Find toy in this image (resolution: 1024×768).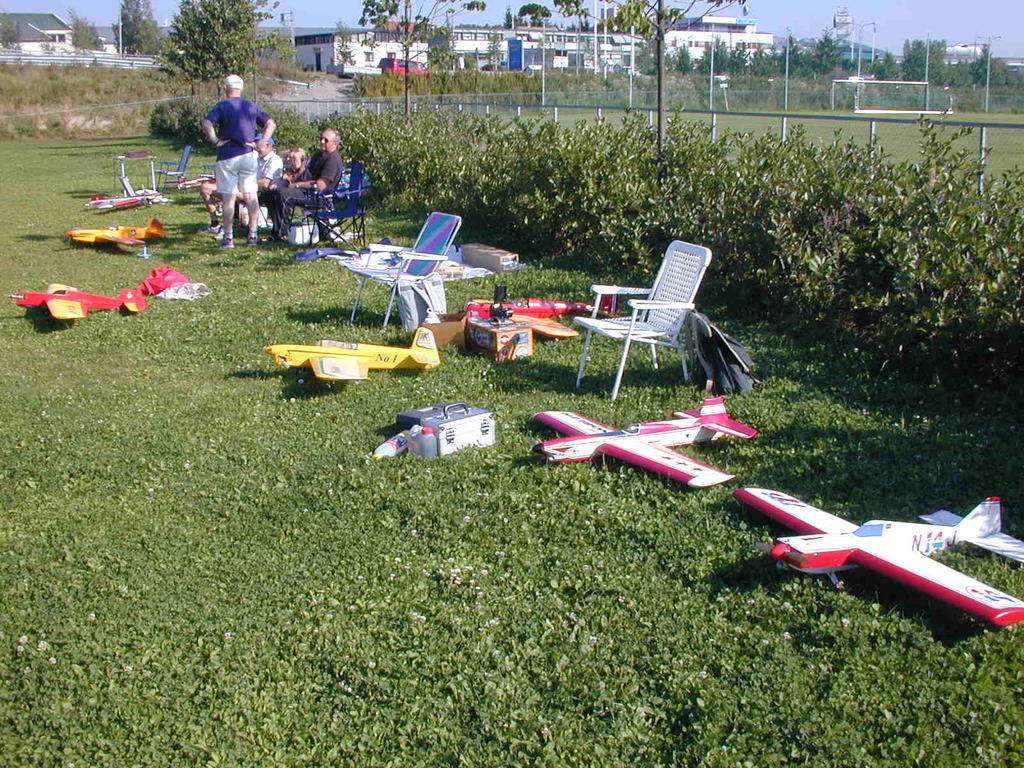
rect(734, 489, 1023, 625).
